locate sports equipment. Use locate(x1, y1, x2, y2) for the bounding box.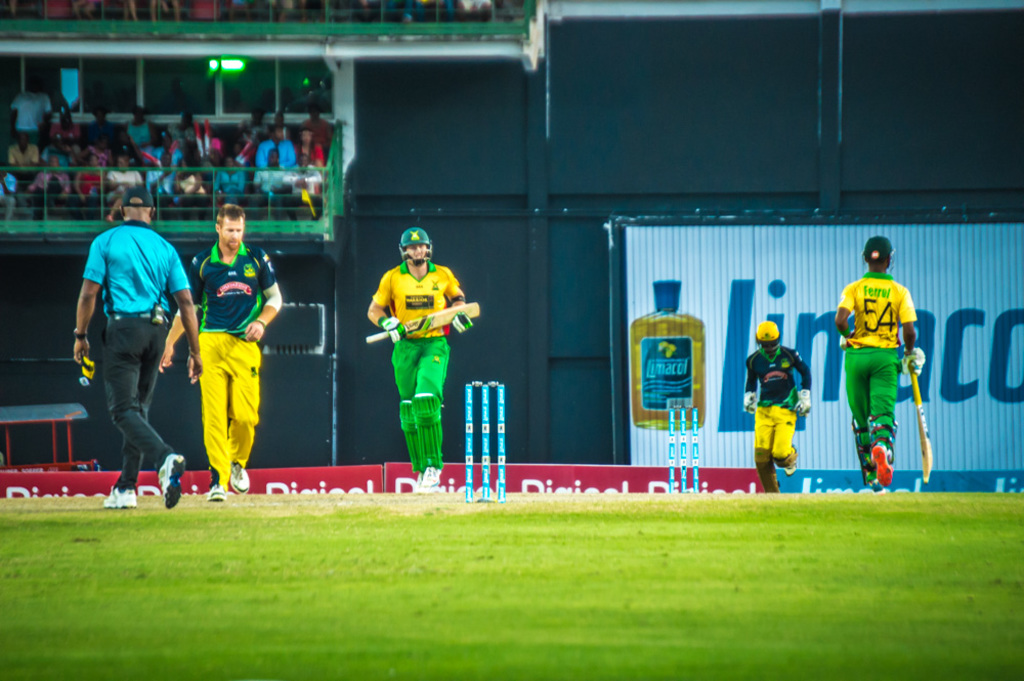
locate(908, 359, 933, 481).
